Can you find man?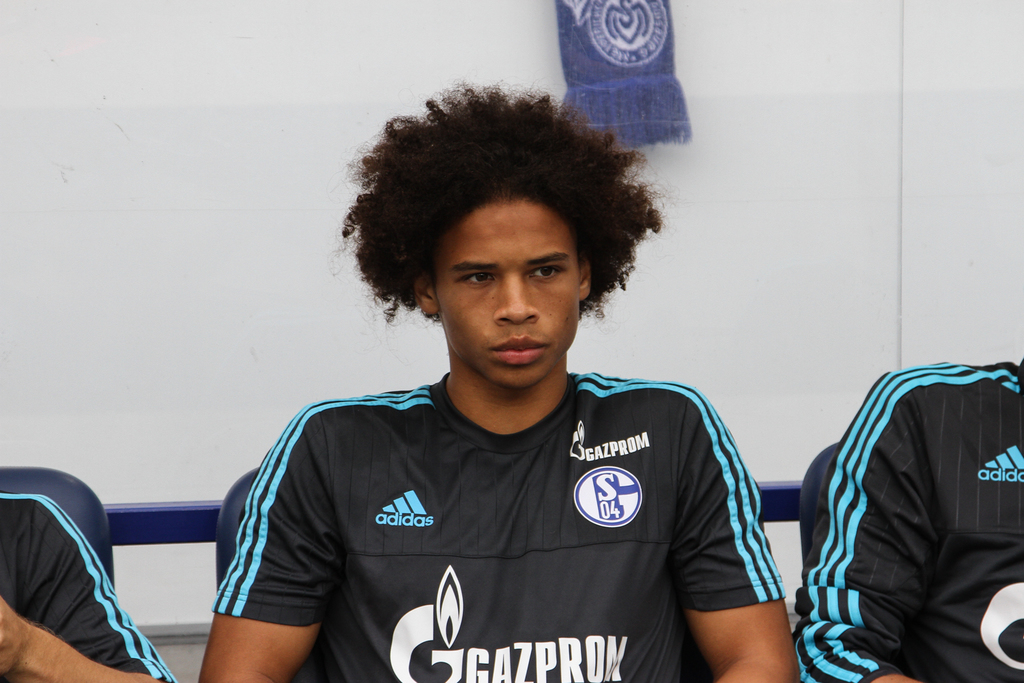
Yes, bounding box: select_region(795, 353, 1023, 682).
